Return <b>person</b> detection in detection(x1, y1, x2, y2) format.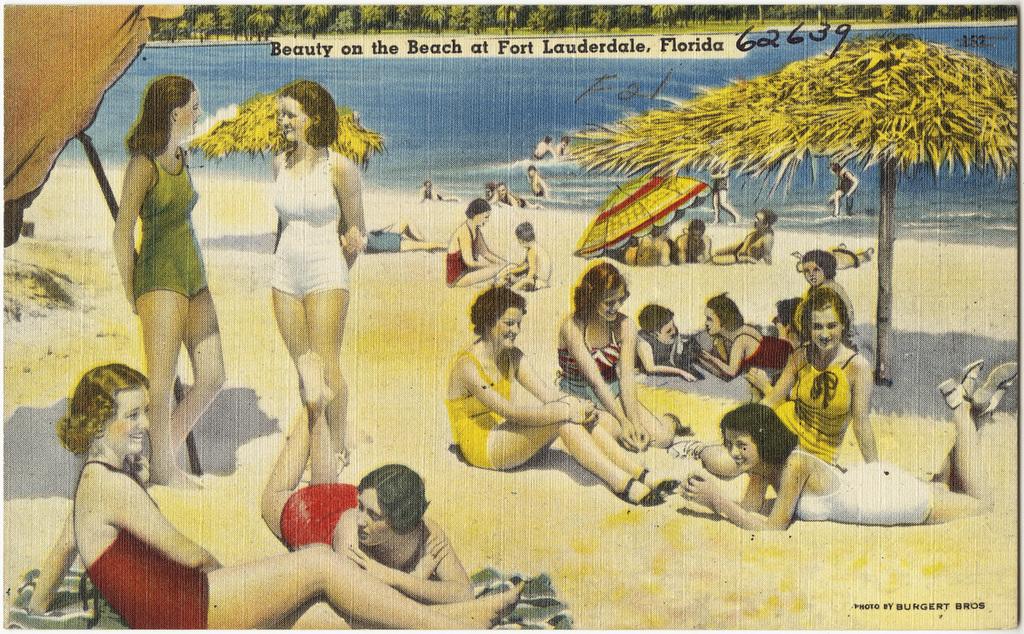
detection(487, 216, 550, 290).
